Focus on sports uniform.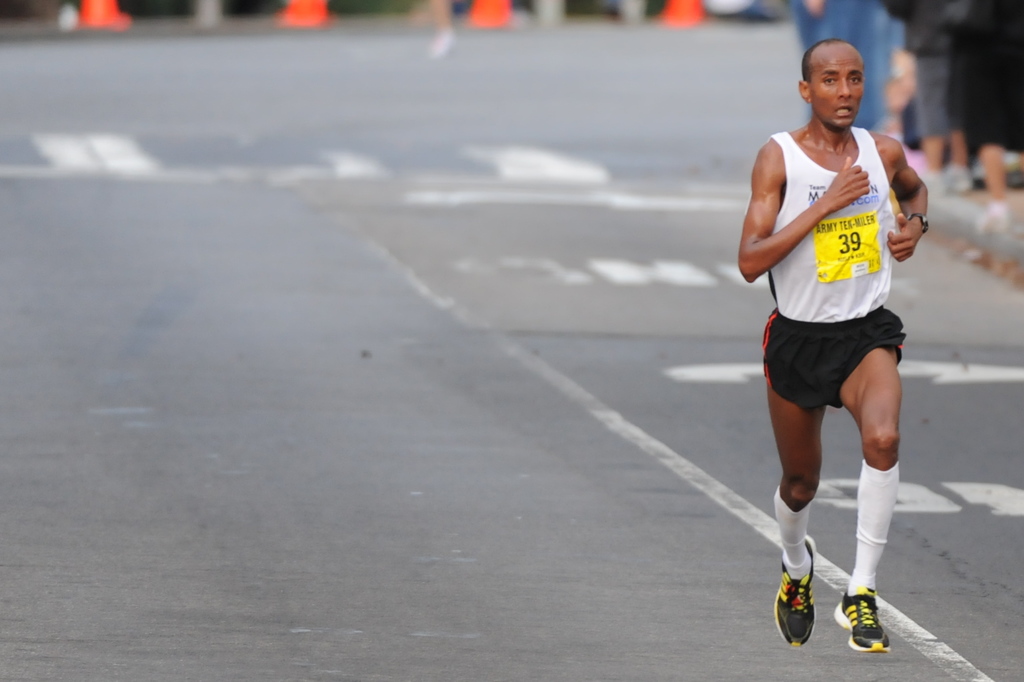
Focused at box=[762, 122, 917, 661].
